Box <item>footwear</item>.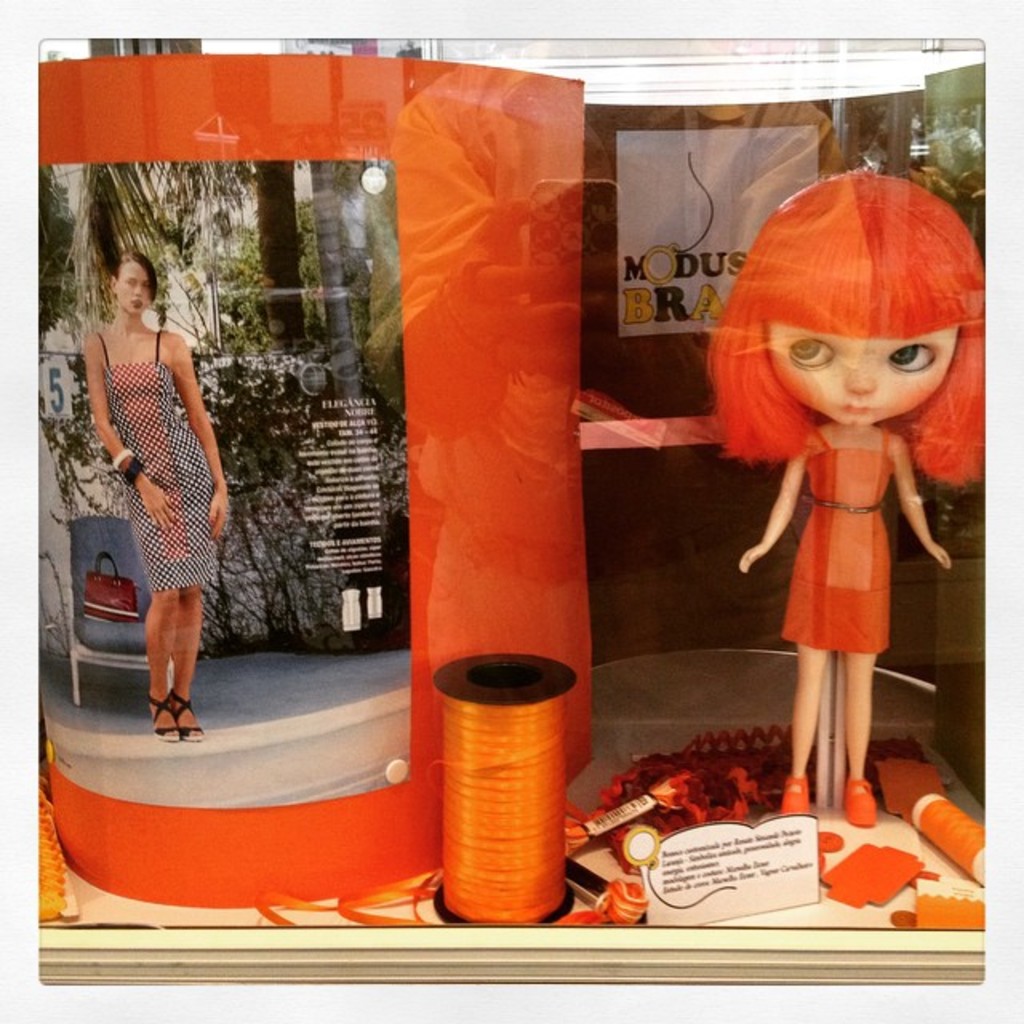
detection(840, 768, 882, 834).
